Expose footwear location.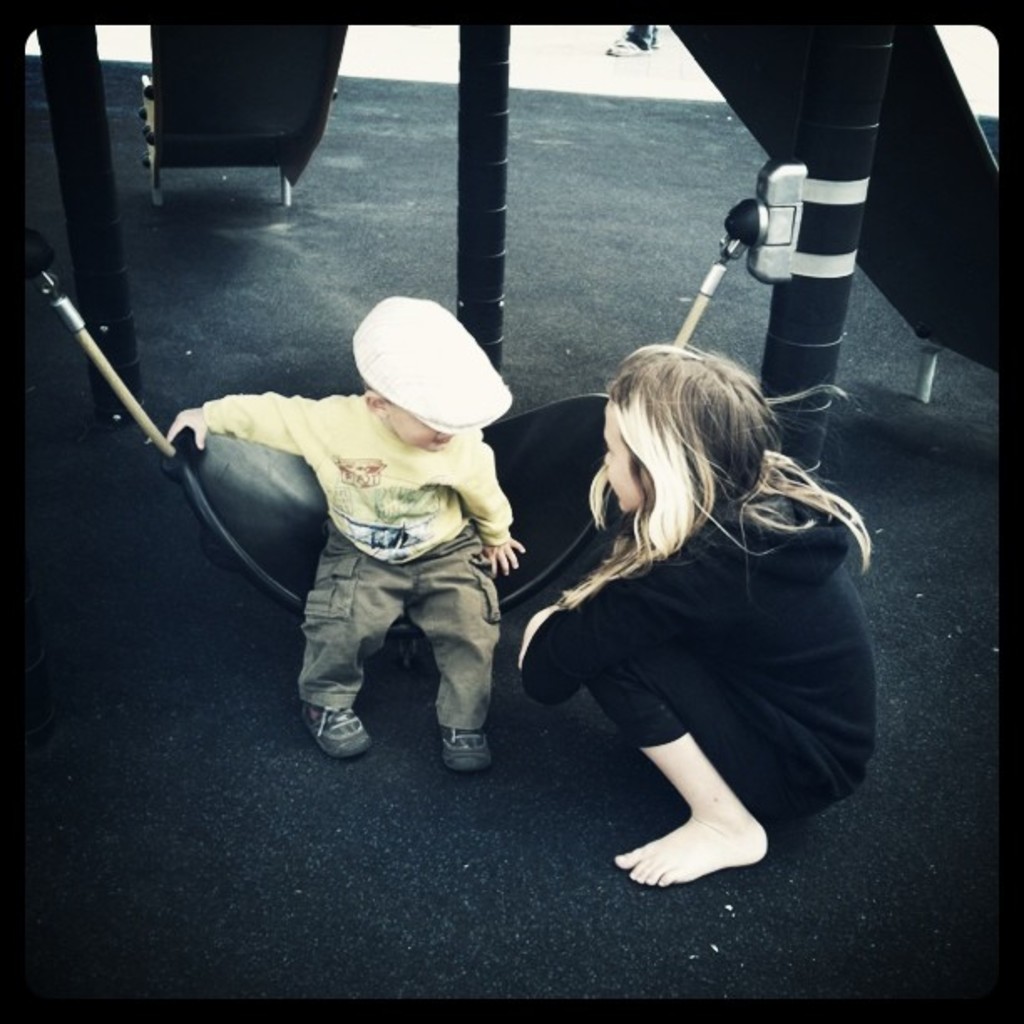
Exposed at <region>301, 696, 371, 758</region>.
